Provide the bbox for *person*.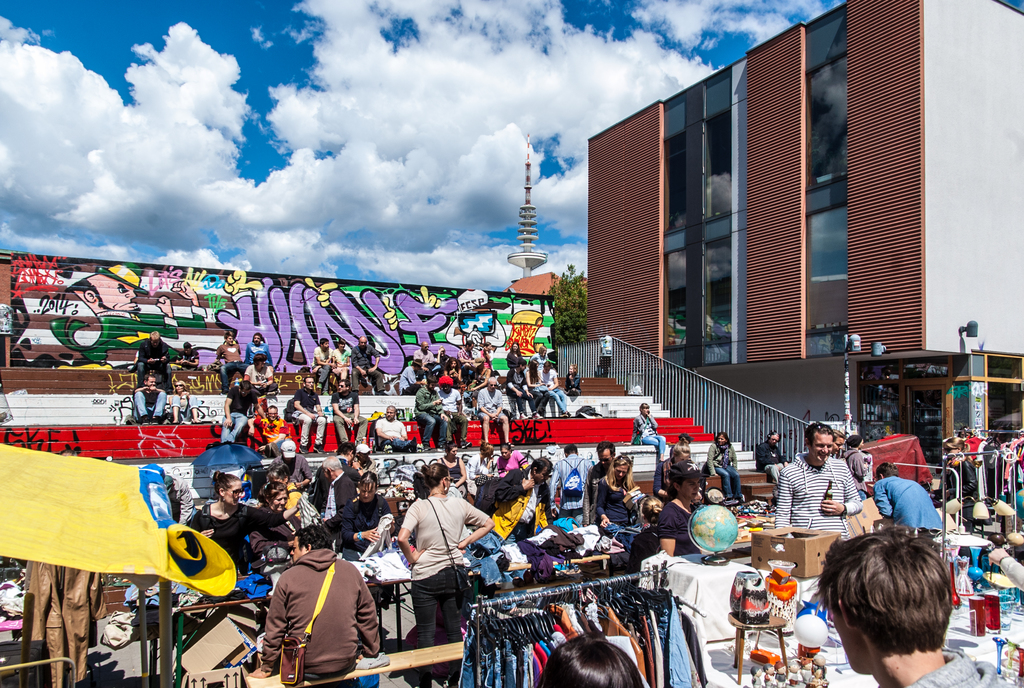
[488,452,552,546].
